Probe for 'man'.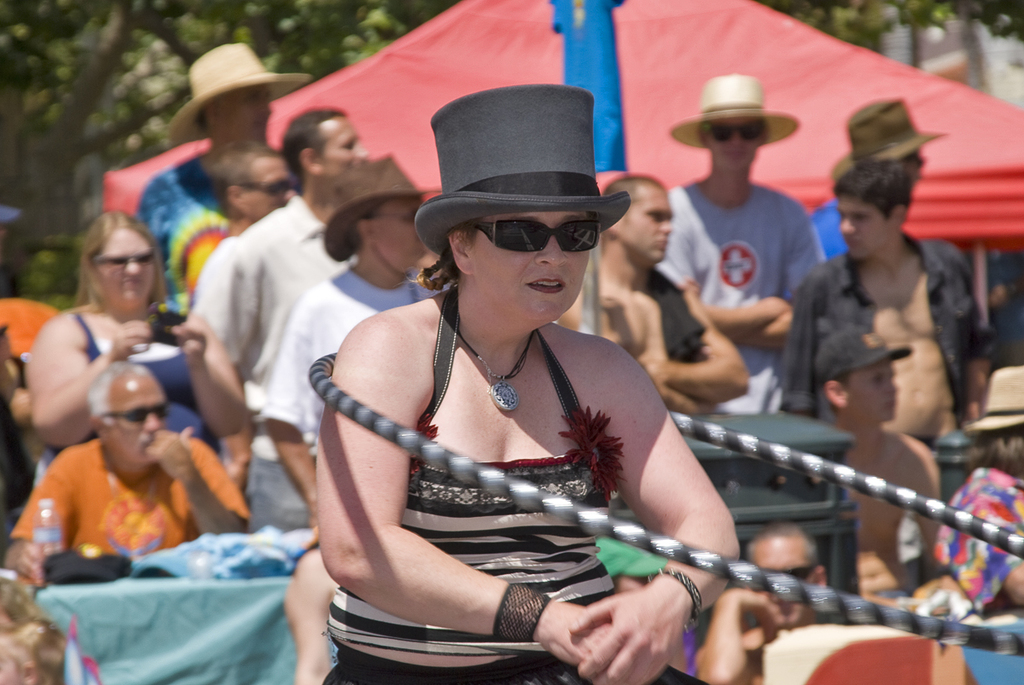
Probe result: 660 70 828 418.
